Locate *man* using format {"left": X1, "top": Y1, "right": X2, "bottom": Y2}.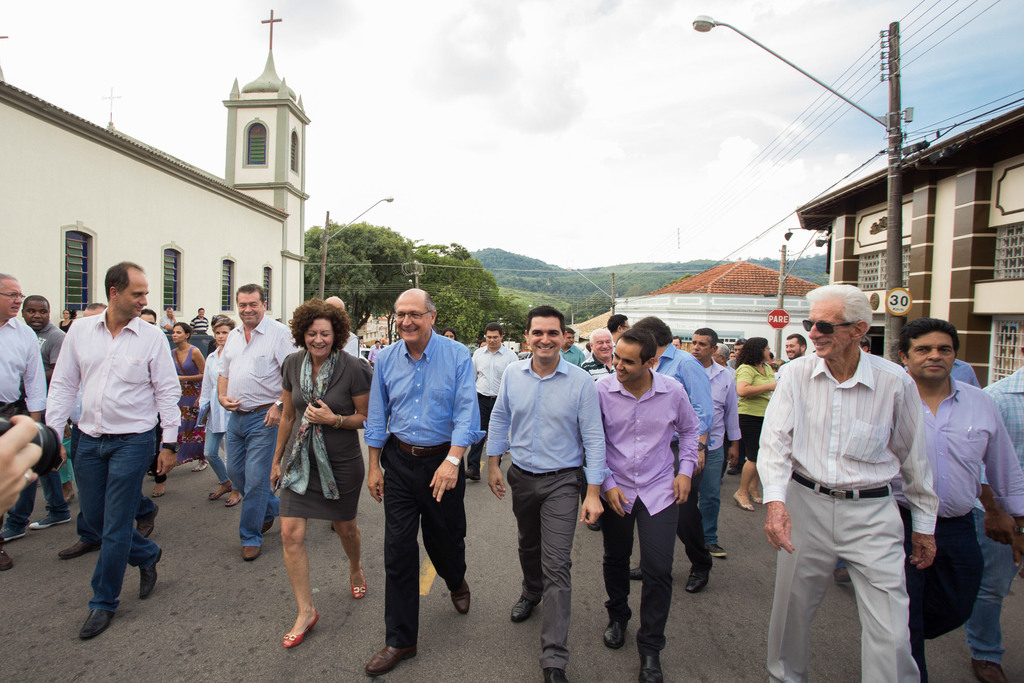
{"left": 470, "top": 323, "right": 524, "bottom": 479}.
